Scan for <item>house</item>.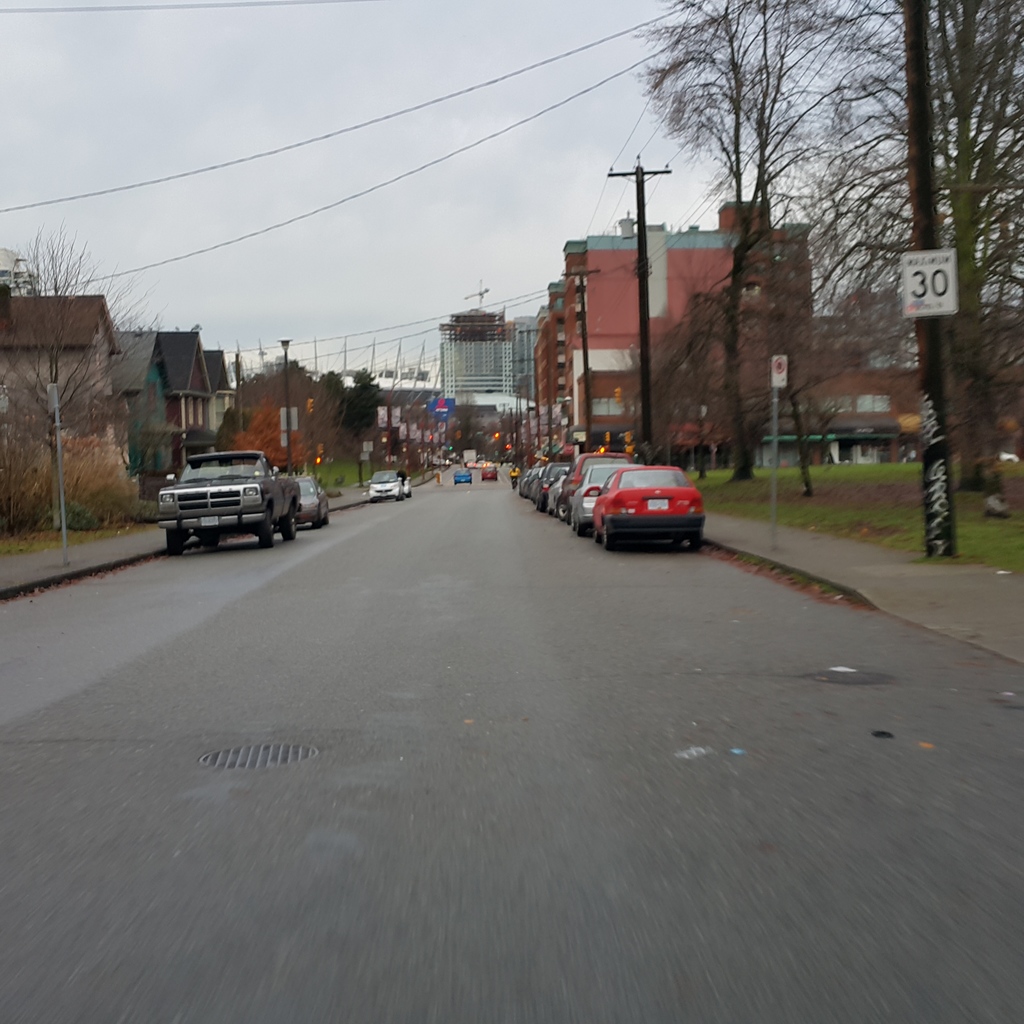
Scan result: box(163, 326, 217, 438).
